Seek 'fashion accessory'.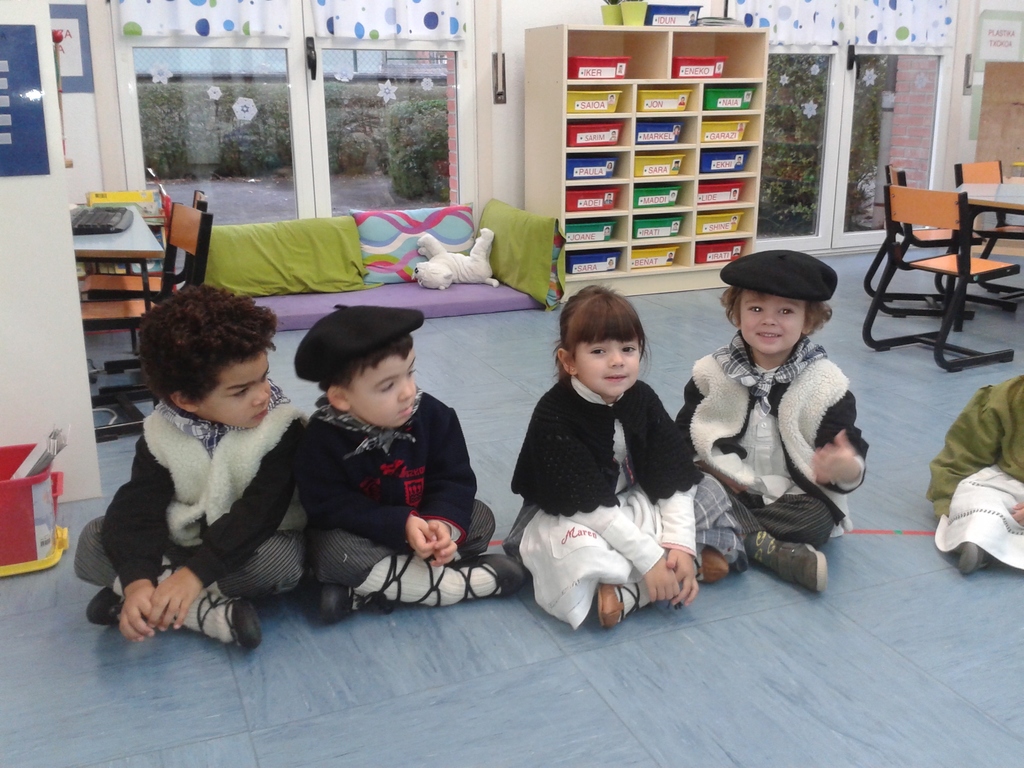
bbox(291, 303, 426, 384).
